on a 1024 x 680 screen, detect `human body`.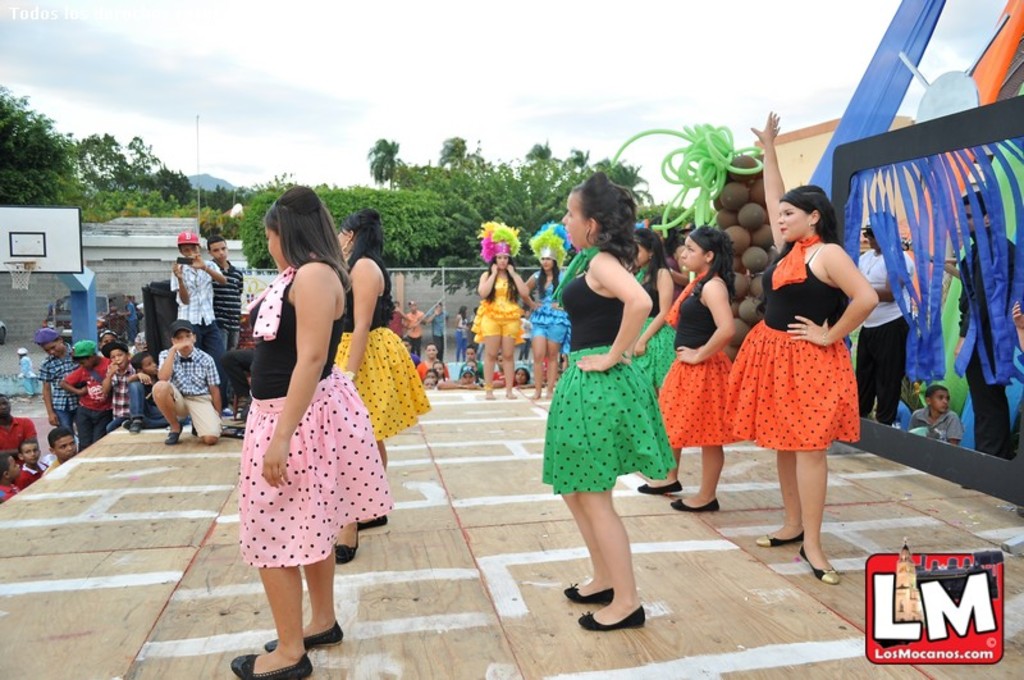
pyautogui.locateOnScreen(15, 355, 35, 397).
